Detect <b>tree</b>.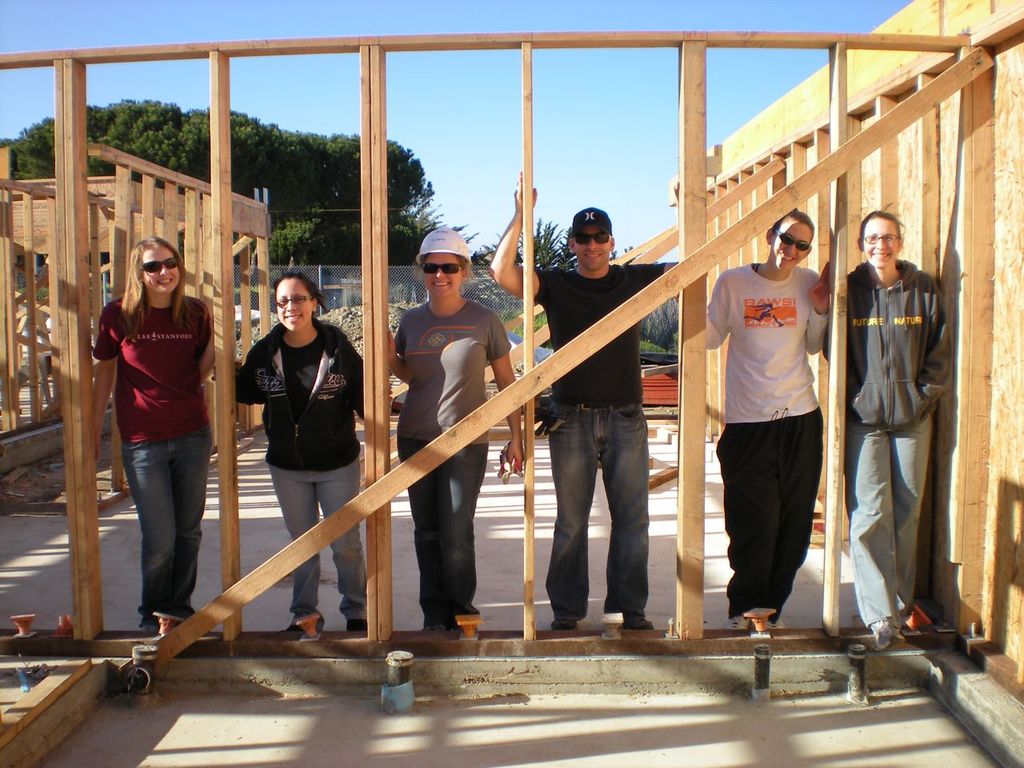
Detected at [x1=410, y1=187, x2=474, y2=247].
